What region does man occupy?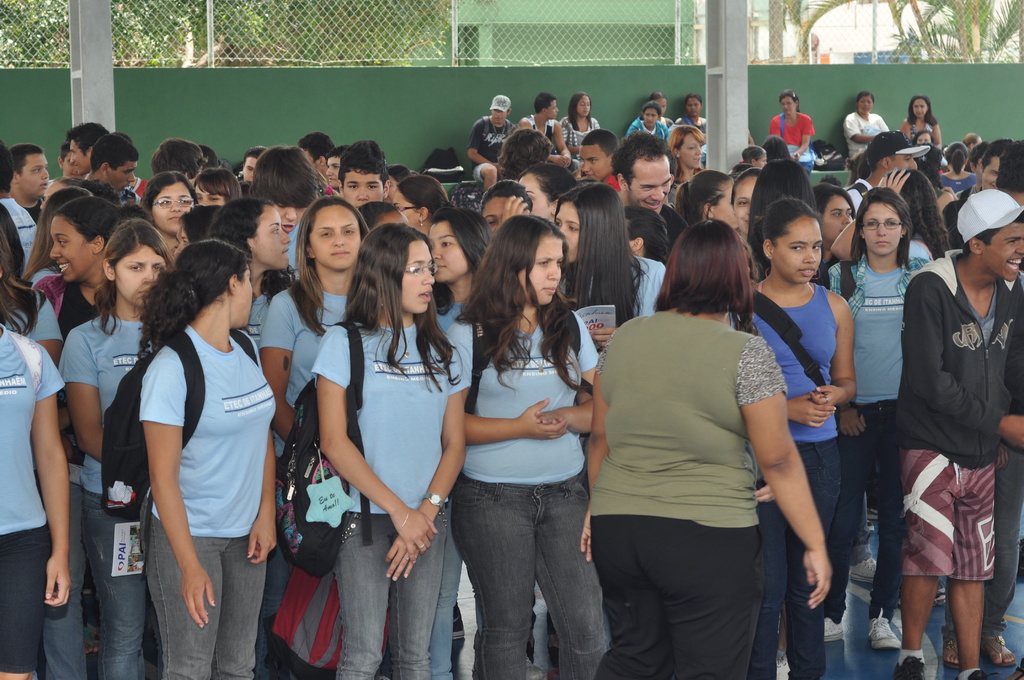
x1=842 y1=129 x2=931 y2=213.
